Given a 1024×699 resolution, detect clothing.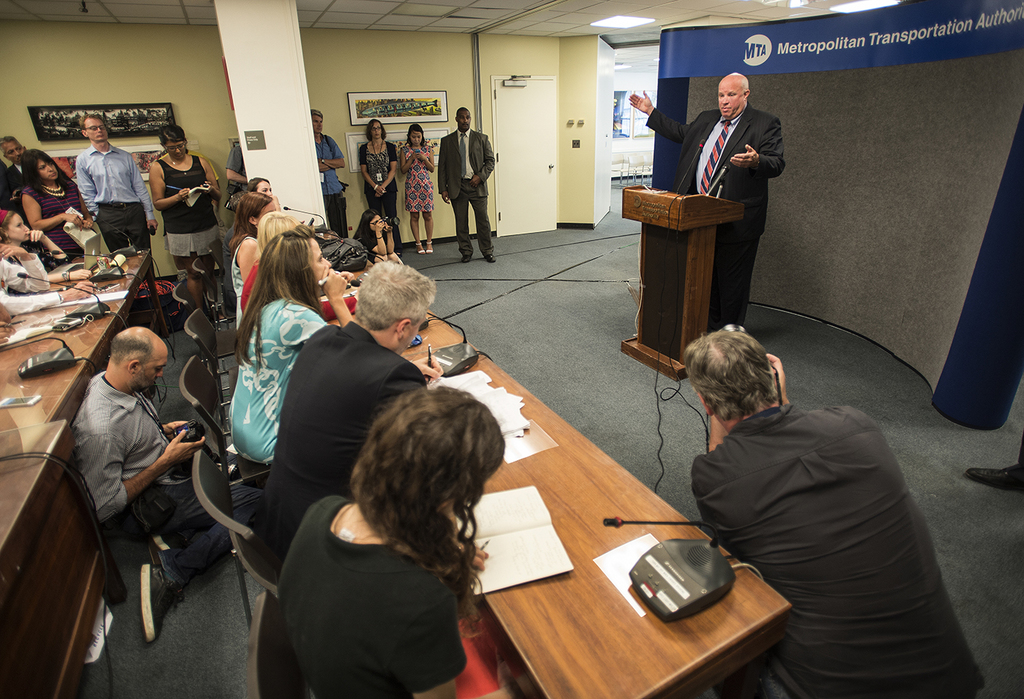
x1=357 y1=141 x2=400 y2=243.
